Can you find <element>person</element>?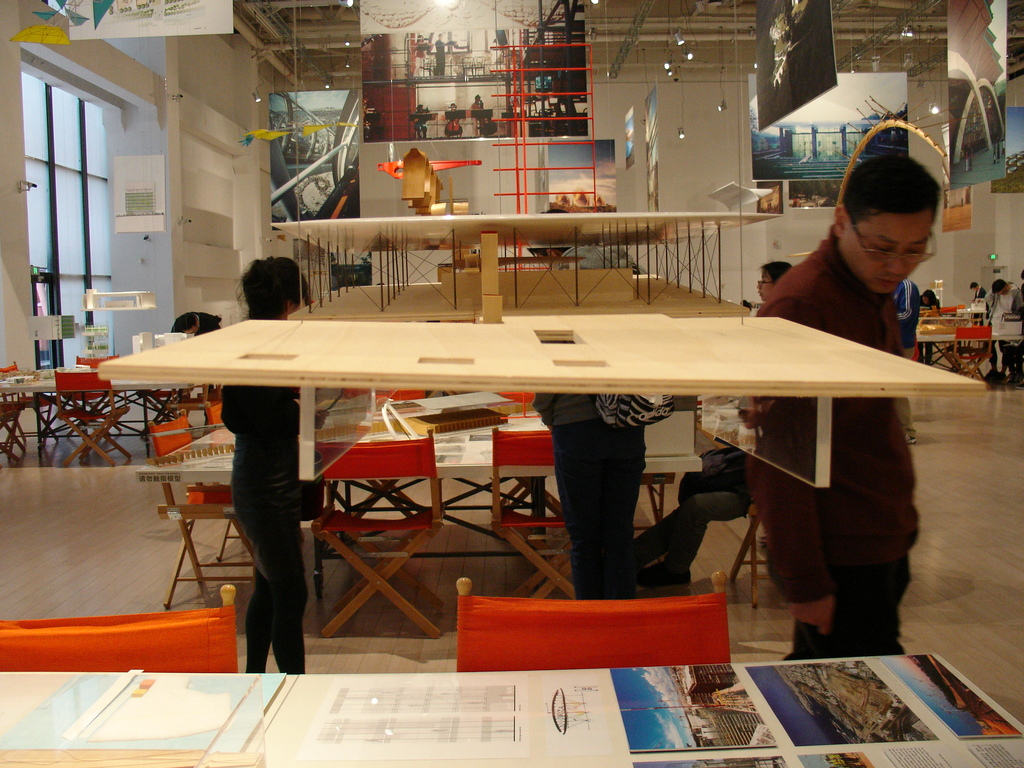
Yes, bounding box: [x1=747, y1=145, x2=944, y2=663].
